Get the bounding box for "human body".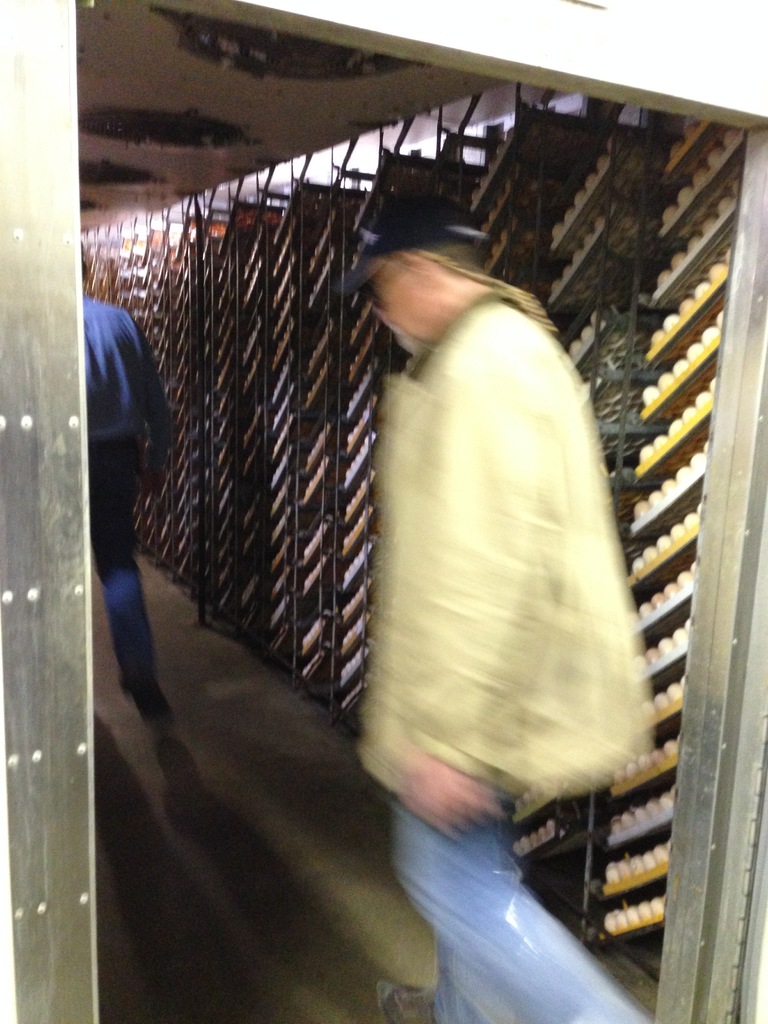
select_region(81, 295, 184, 725).
